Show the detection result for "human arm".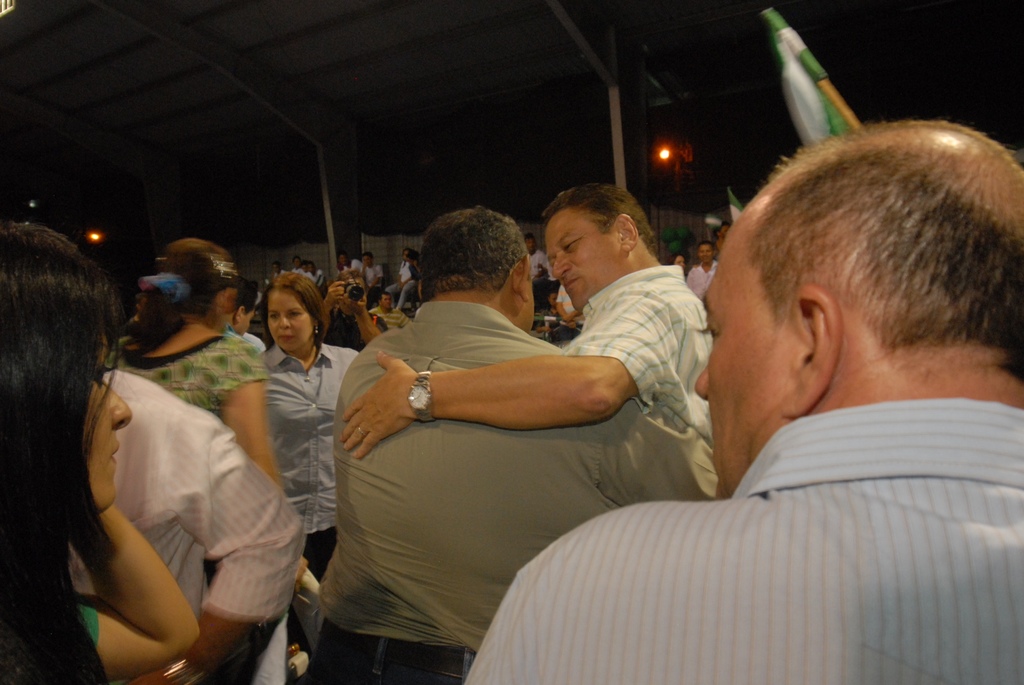
(x1=188, y1=395, x2=309, y2=684).
